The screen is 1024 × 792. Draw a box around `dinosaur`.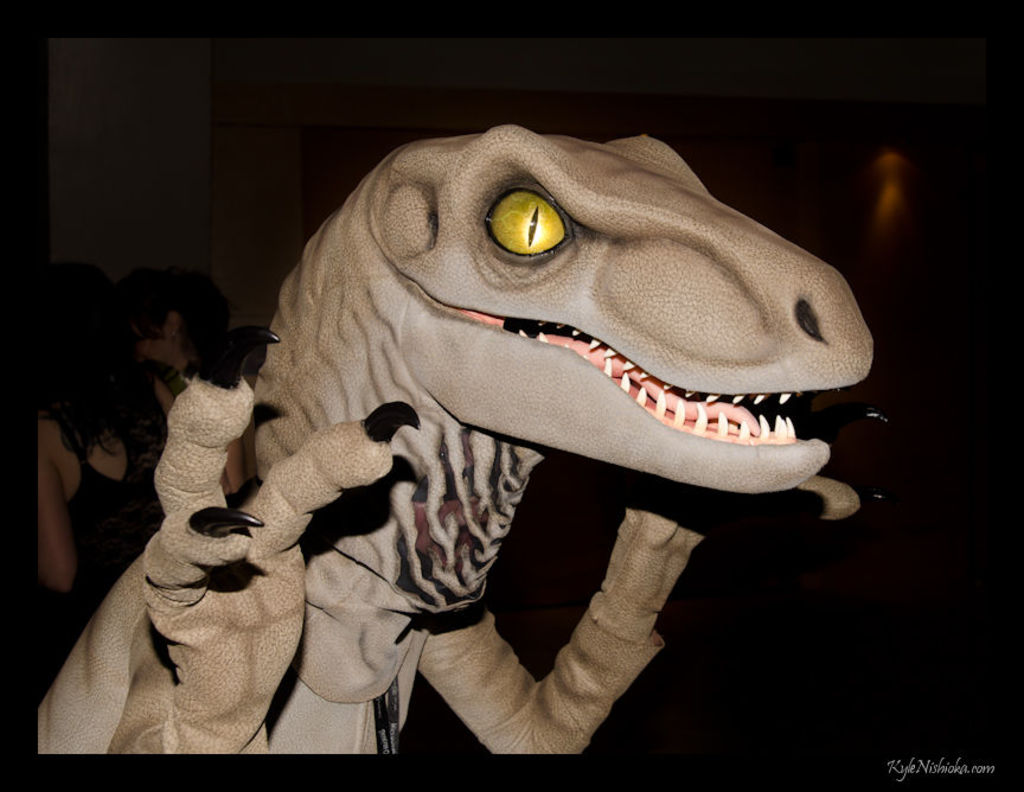
33,122,873,756.
